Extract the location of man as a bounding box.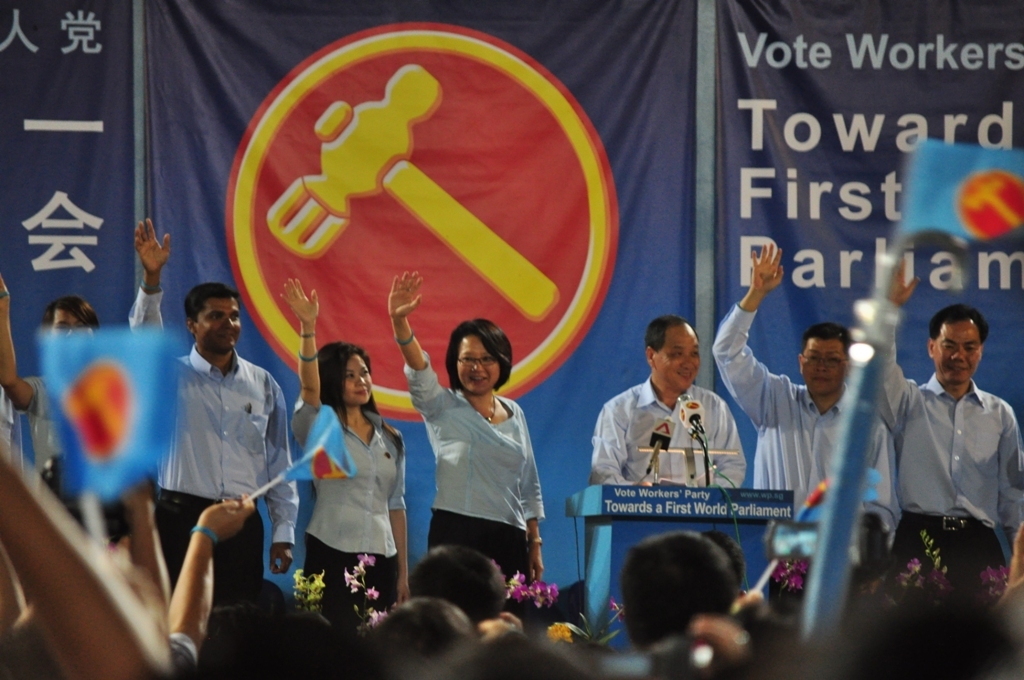
{"left": 586, "top": 310, "right": 744, "bottom": 490}.
